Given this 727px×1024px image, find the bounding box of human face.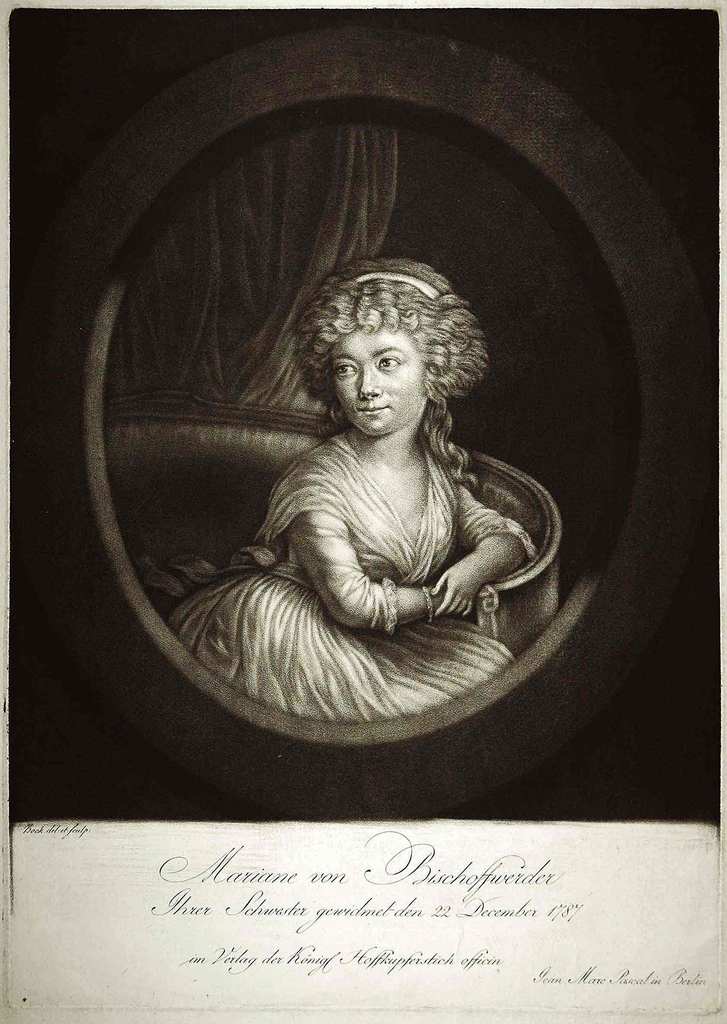
crop(327, 326, 425, 445).
